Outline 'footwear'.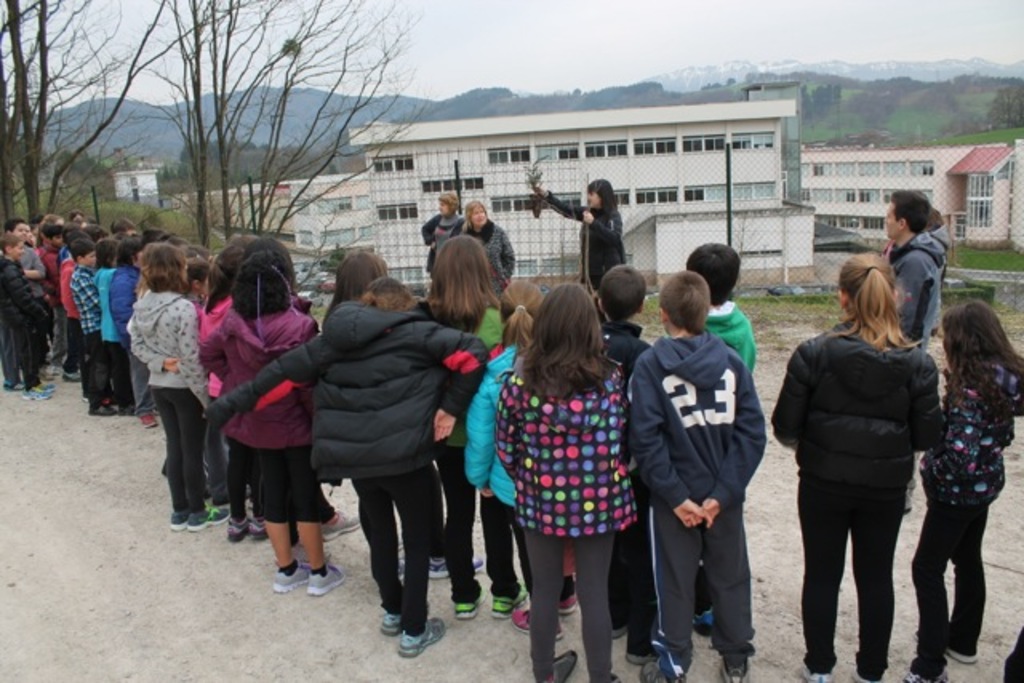
Outline: Rect(648, 659, 680, 681).
